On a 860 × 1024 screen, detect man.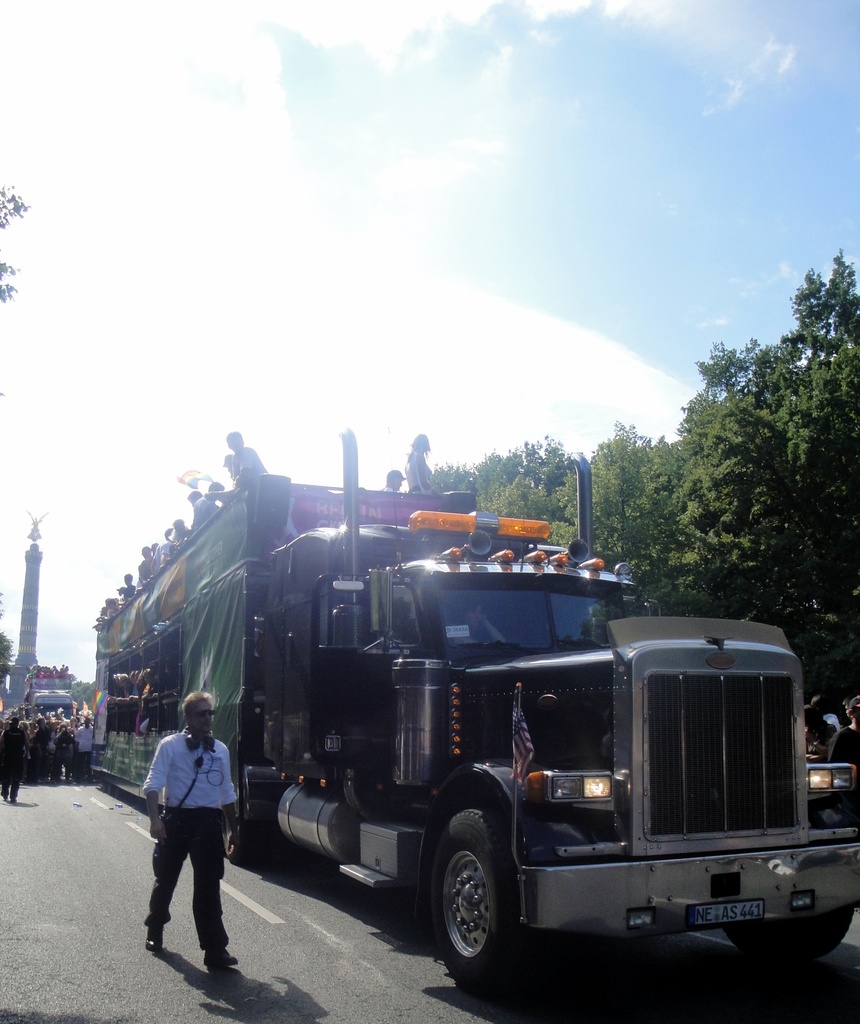
{"x1": 132, "y1": 685, "x2": 237, "y2": 966}.
